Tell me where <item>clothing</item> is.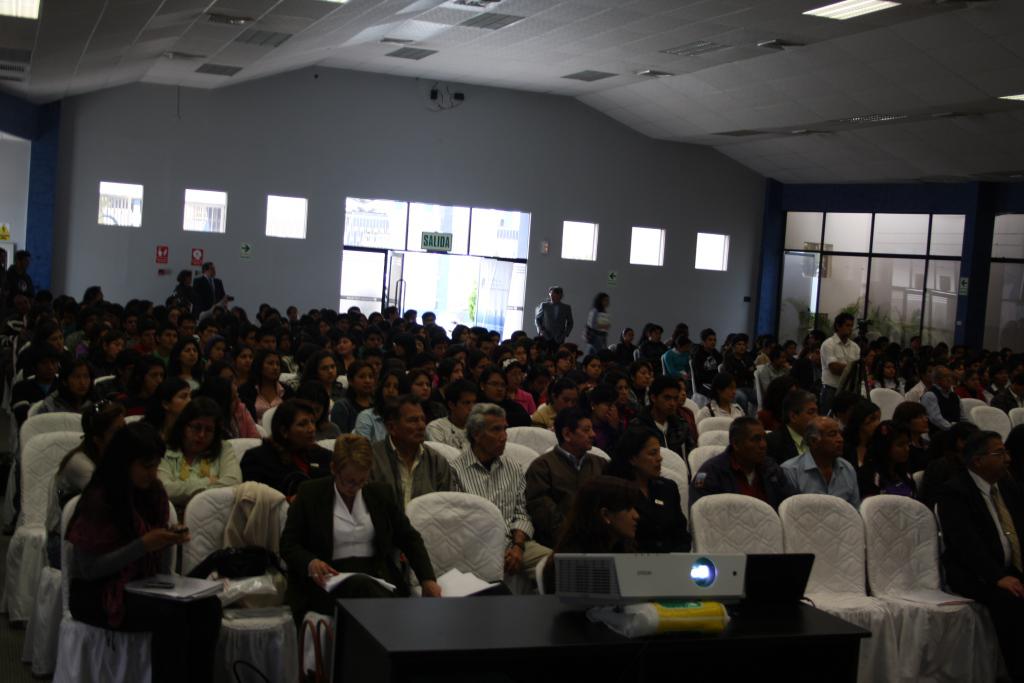
<item>clothing</item> is at region(689, 453, 793, 505).
